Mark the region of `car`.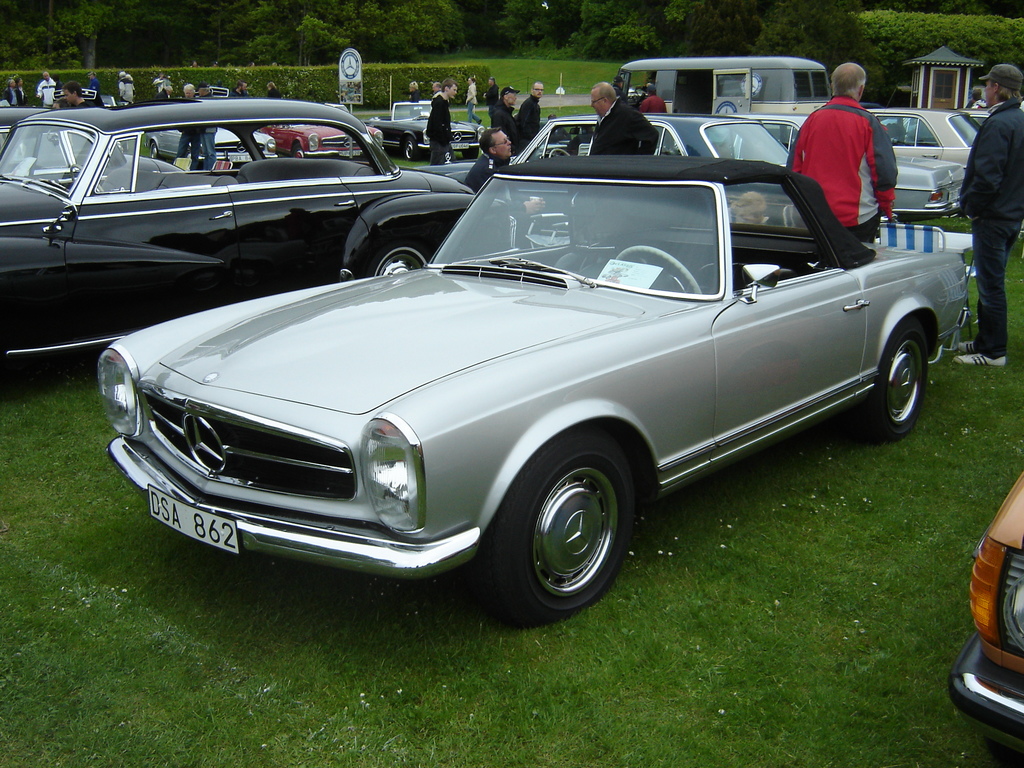
Region: Rect(0, 101, 54, 143).
